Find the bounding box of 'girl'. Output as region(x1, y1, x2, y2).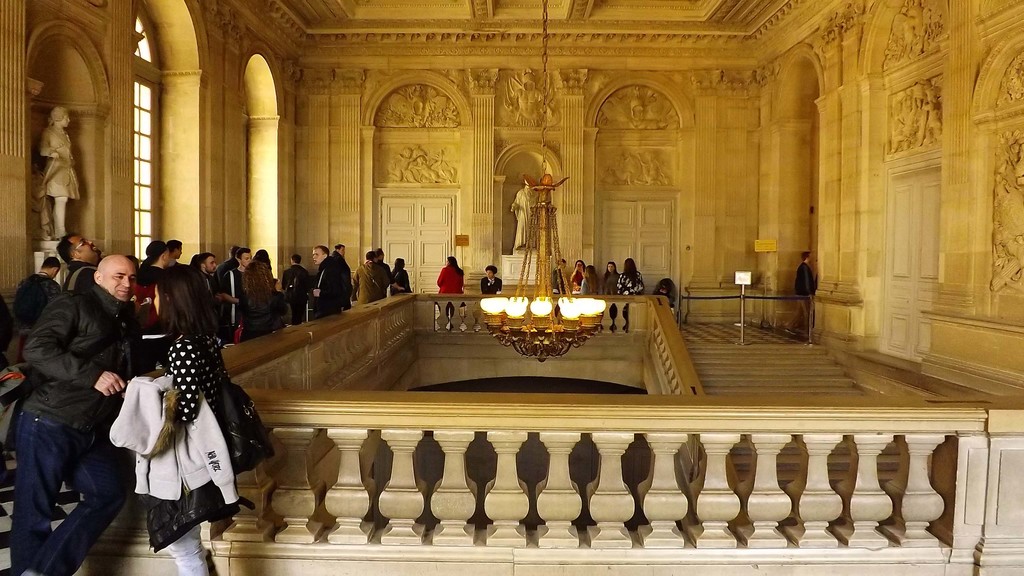
region(122, 262, 235, 575).
